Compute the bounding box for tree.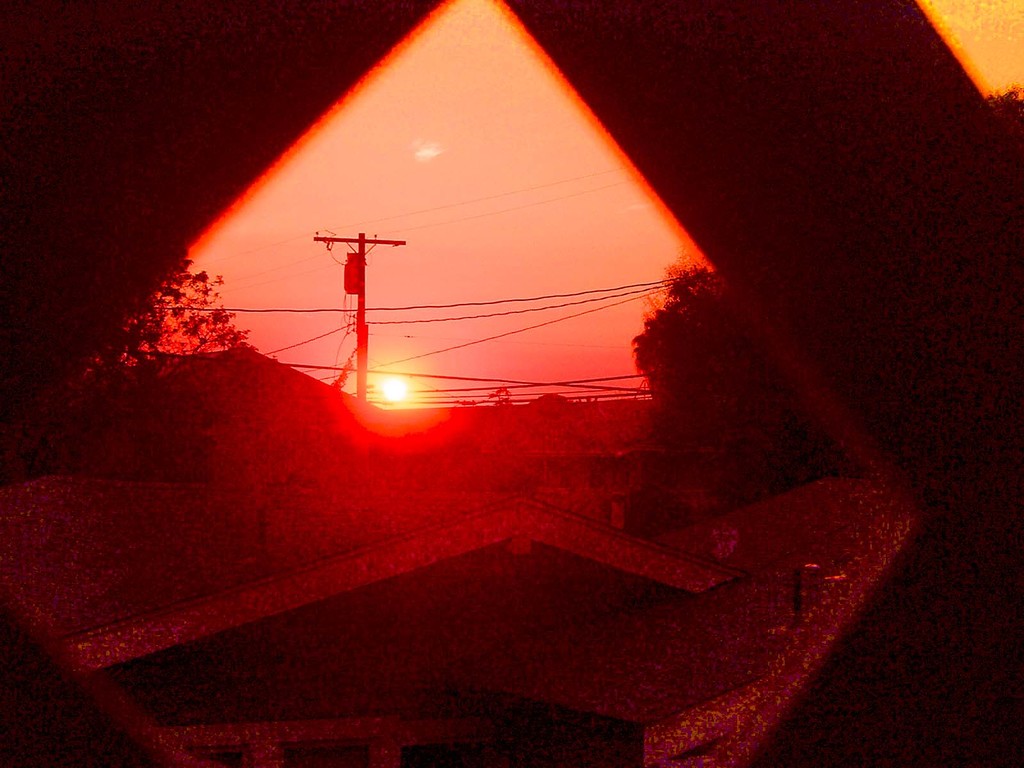
Rect(4, 254, 279, 487).
